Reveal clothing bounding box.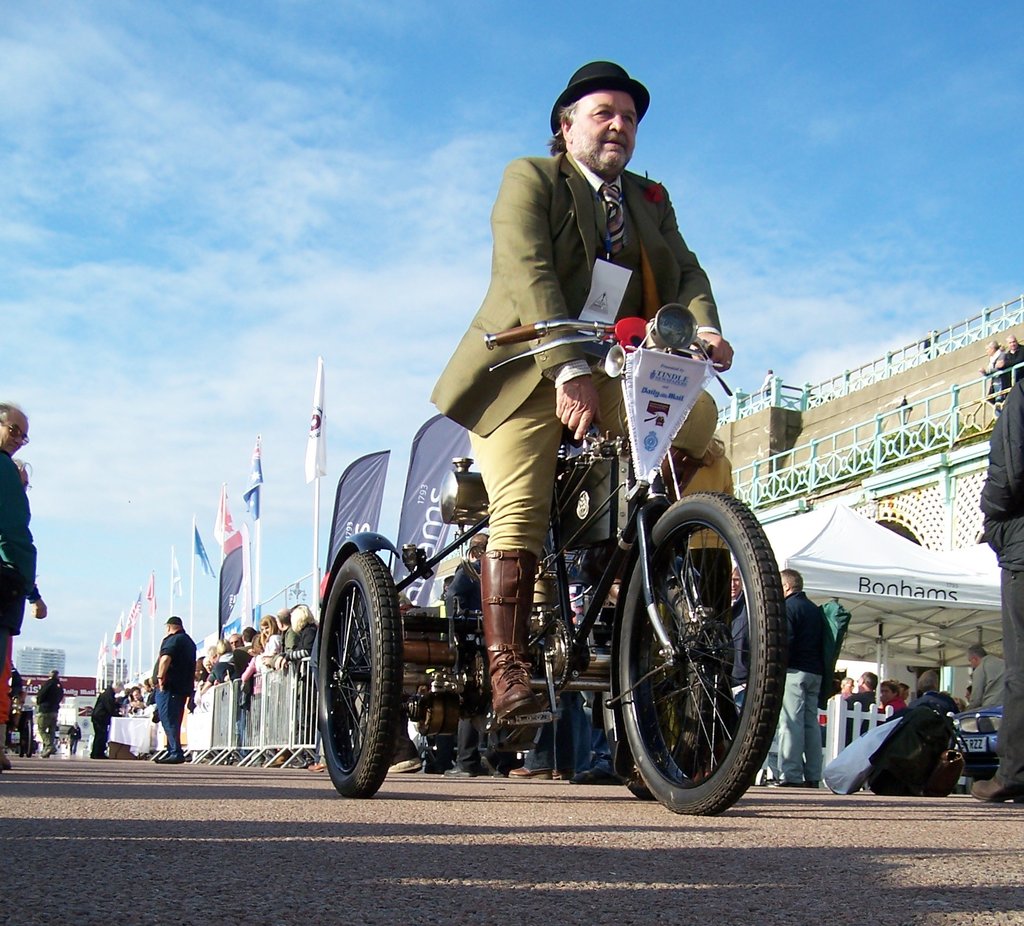
Revealed: 780:587:828:783.
